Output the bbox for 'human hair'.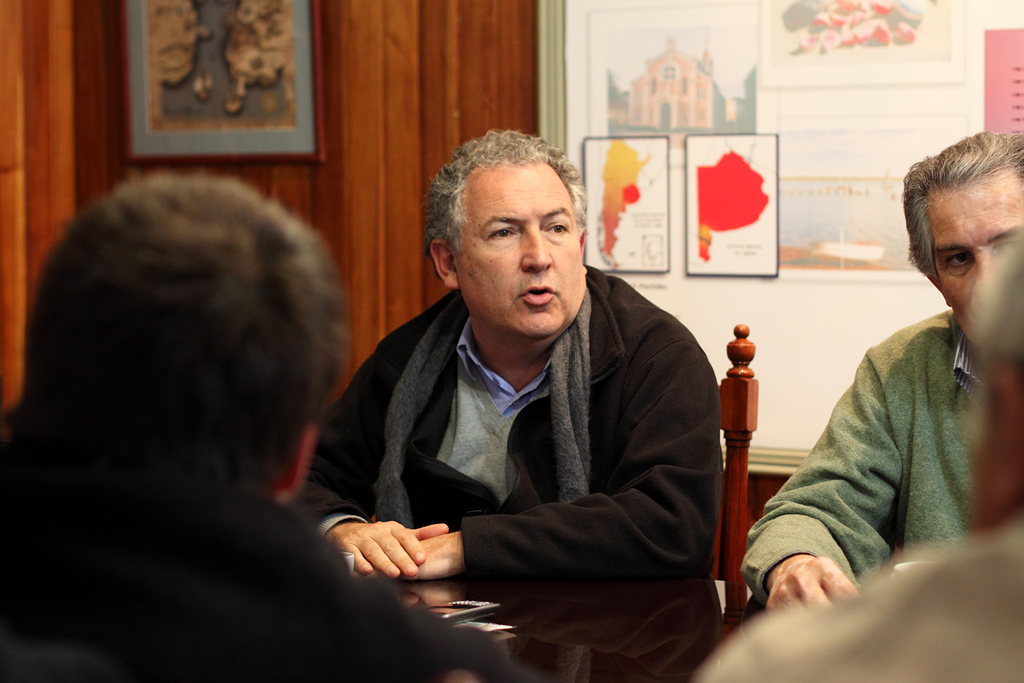
bbox(968, 226, 1023, 447).
